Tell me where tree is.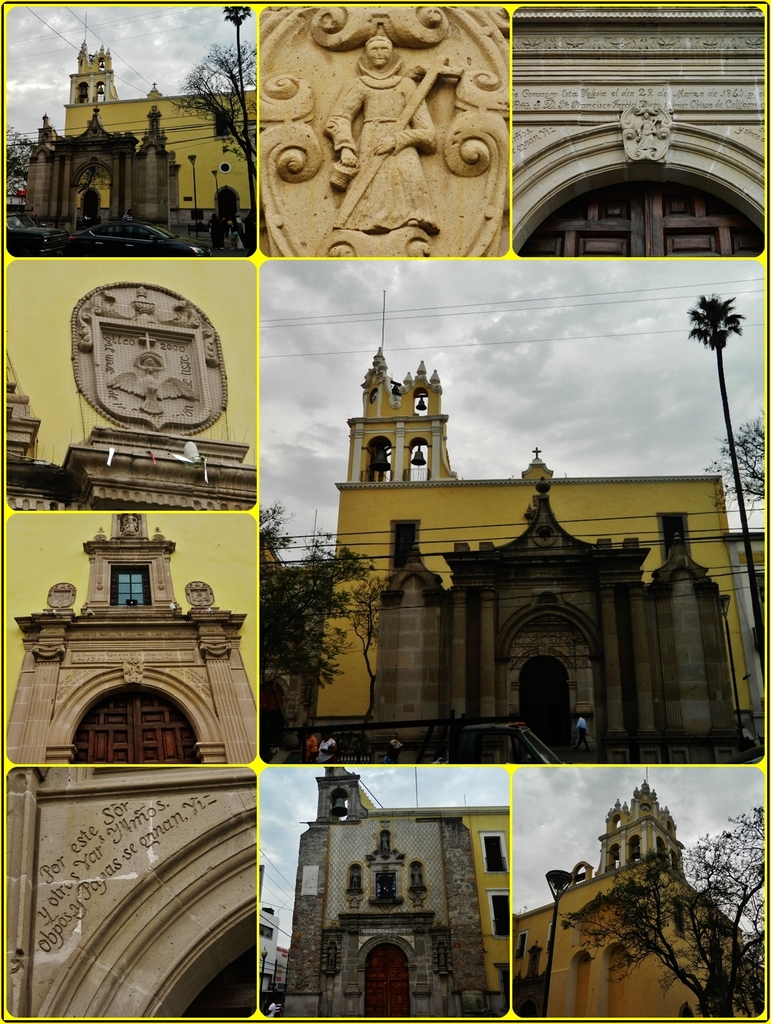
tree is at [331, 577, 381, 760].
